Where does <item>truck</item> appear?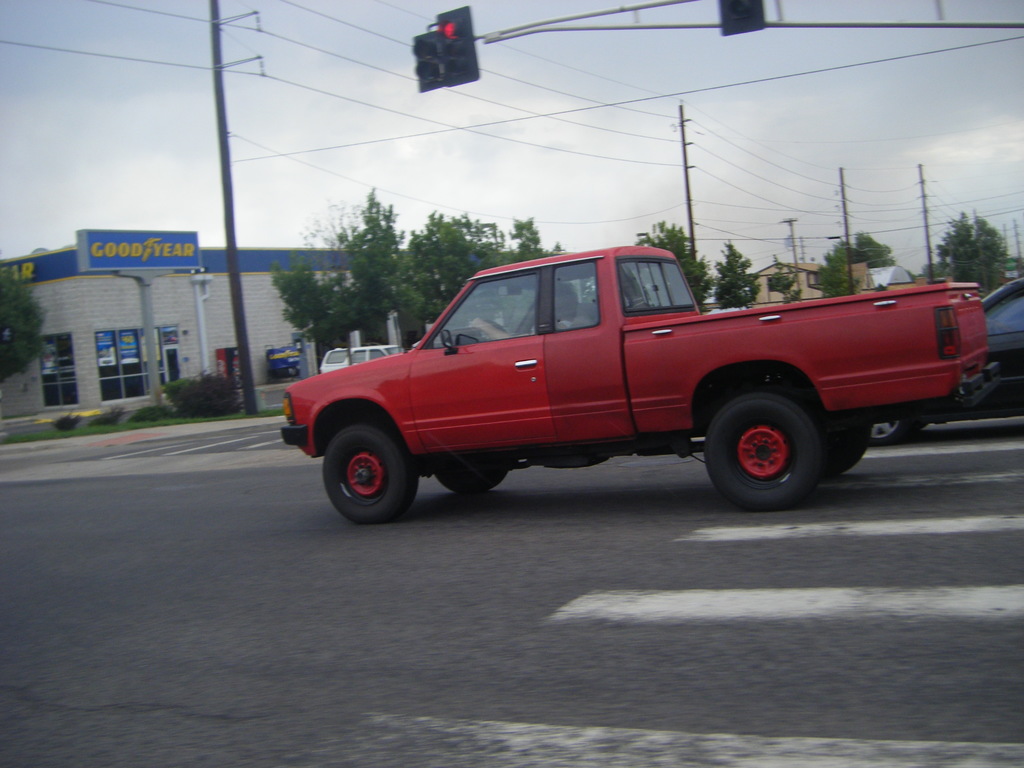
Appears at l=269, t=237, r=1016, b=531.
